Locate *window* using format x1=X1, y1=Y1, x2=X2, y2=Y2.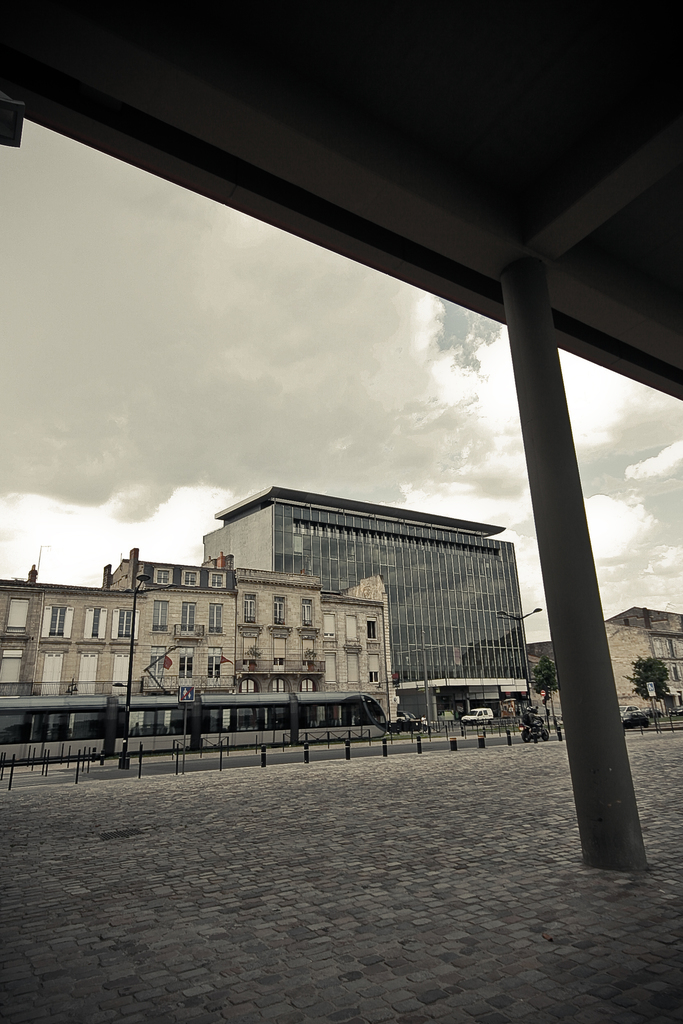
x1=217, y1=574, x2=229, y2=592.
